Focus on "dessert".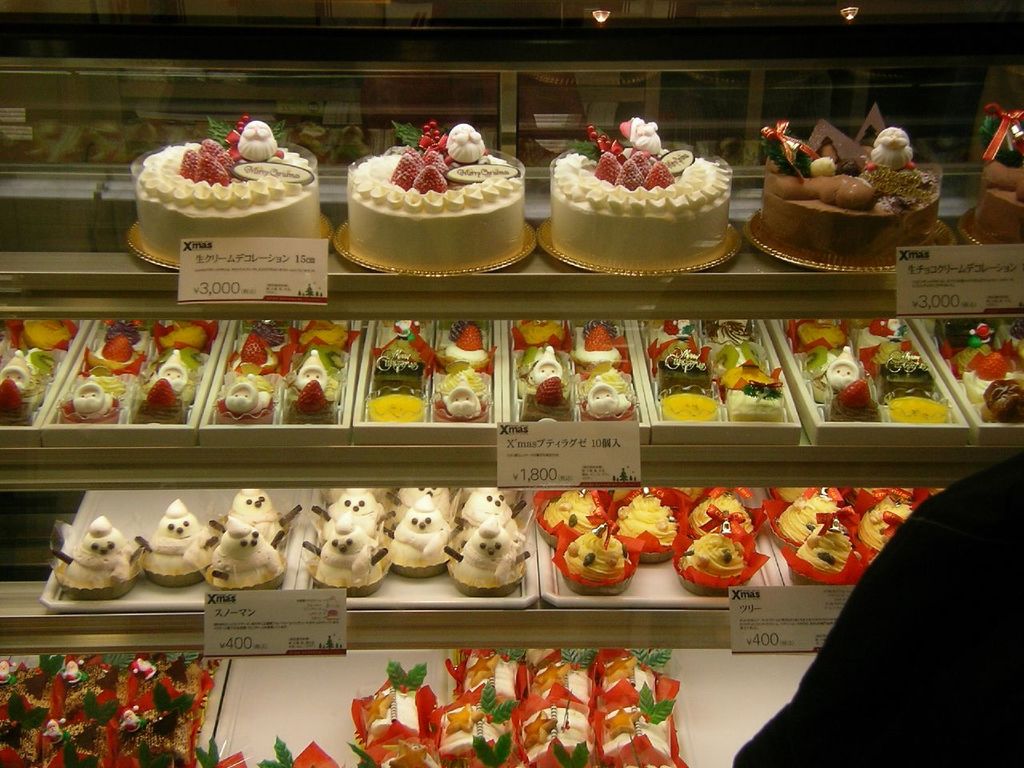
Focused at rect(390, 482, 469, 539).
